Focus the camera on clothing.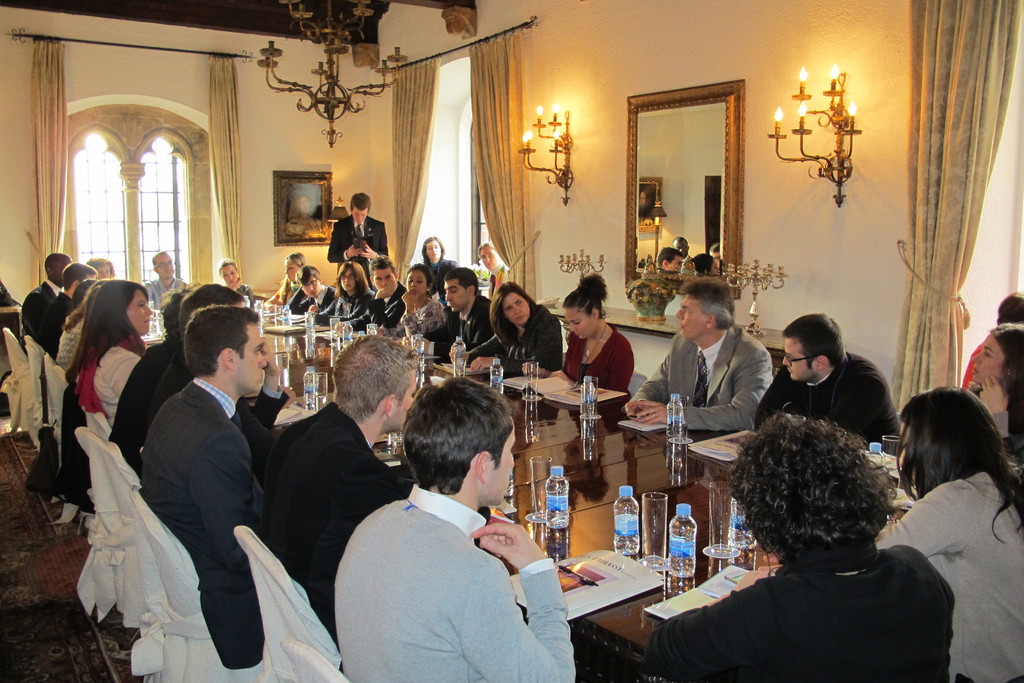
Focus region: (x1=325, y1=211, x2=391, y2=284).
